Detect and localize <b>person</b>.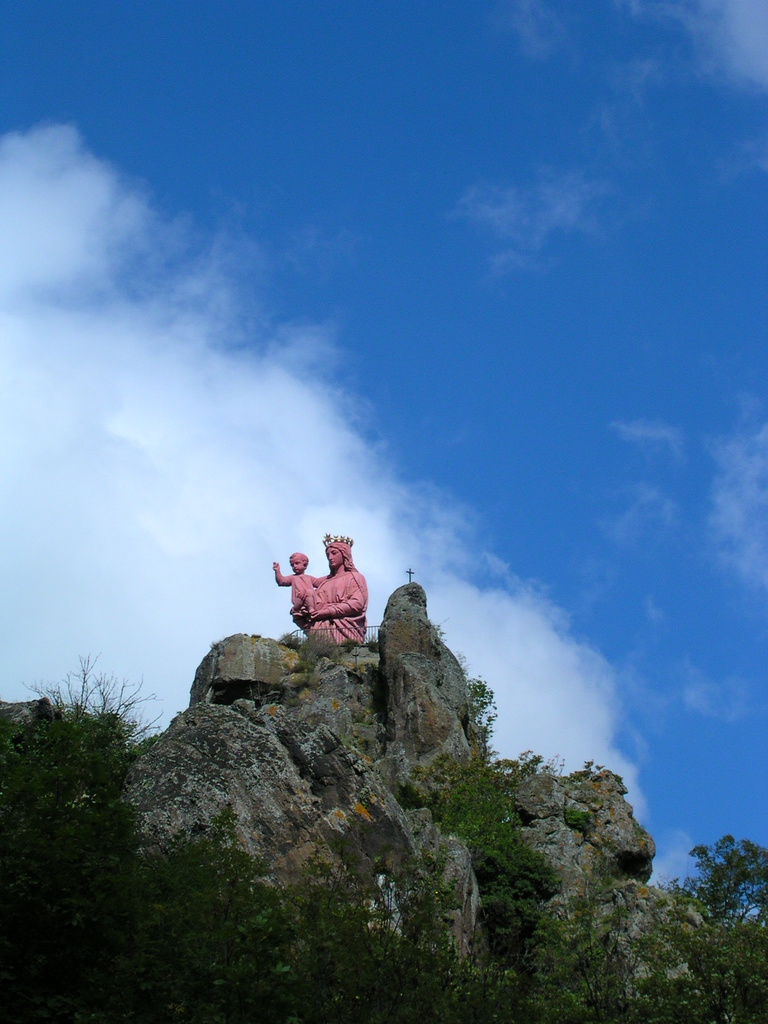
Localized at <region>272, 547, 321, 616</region>.
